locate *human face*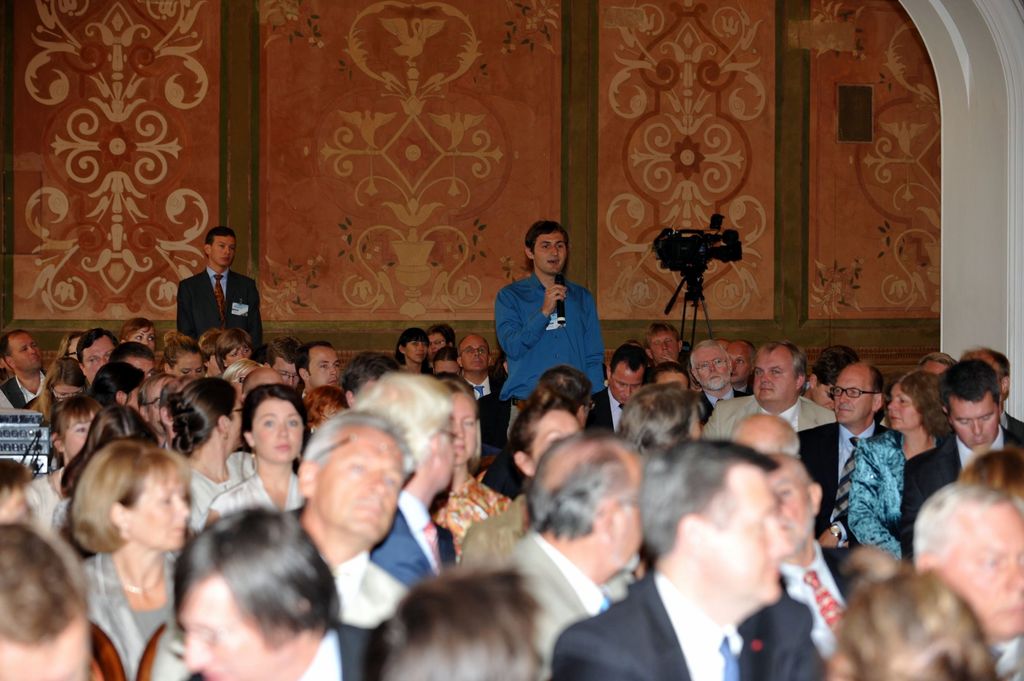
776, 472, 815, 547
